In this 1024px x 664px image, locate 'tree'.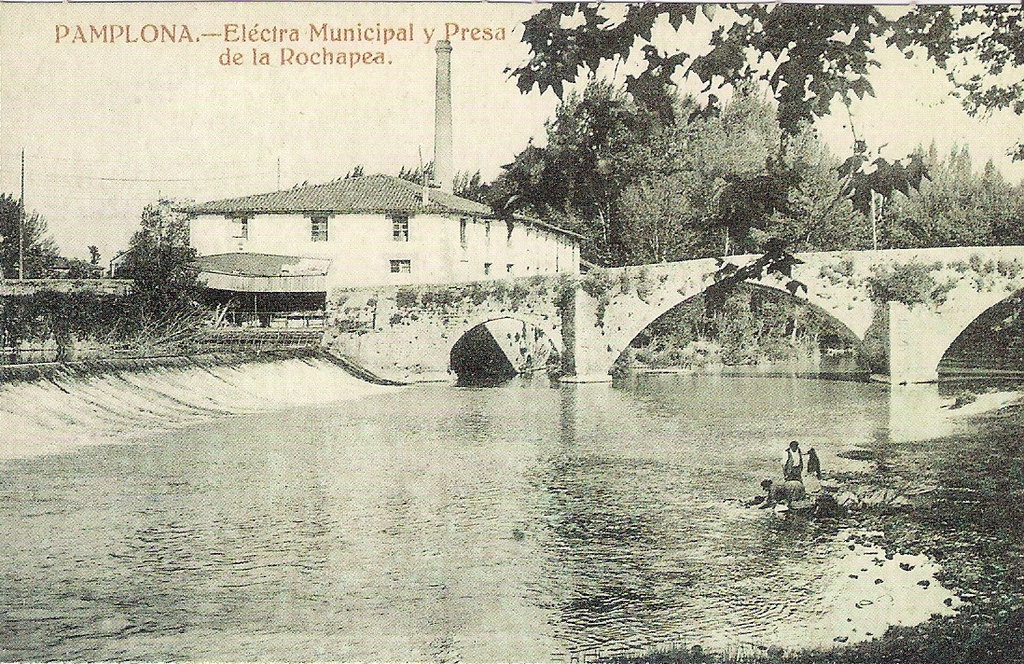
Bounding box: rect(0, 191, 62, 341).
